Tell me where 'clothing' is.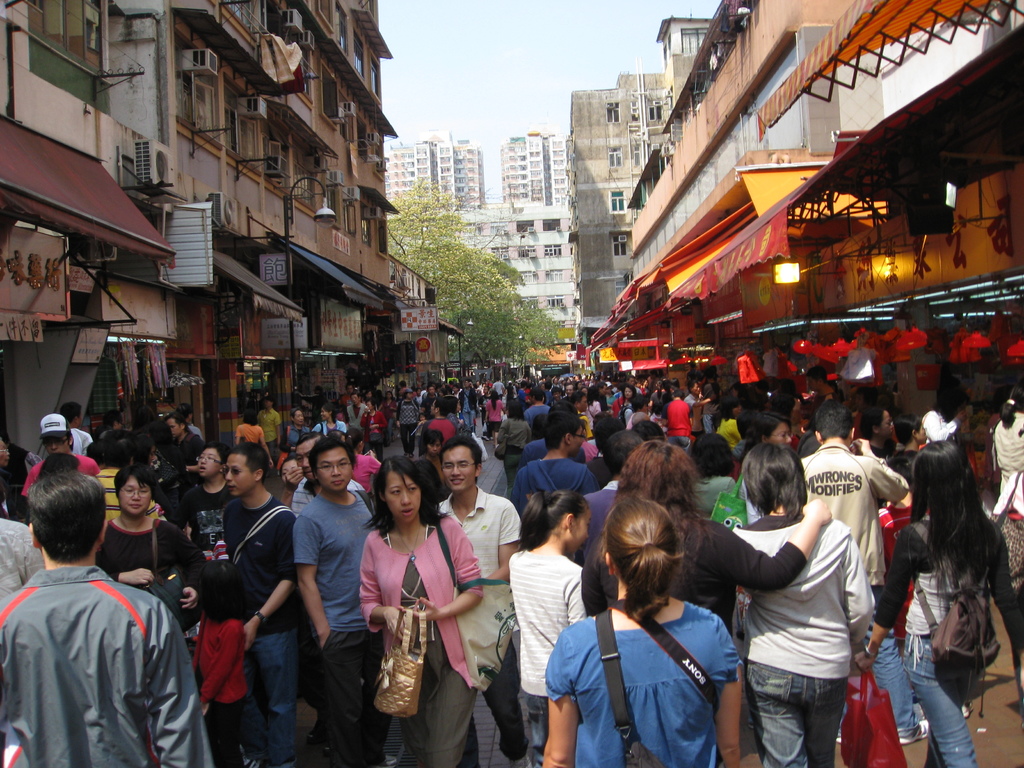
'clothing' is at bbox=[658, 397, 694, 433].
